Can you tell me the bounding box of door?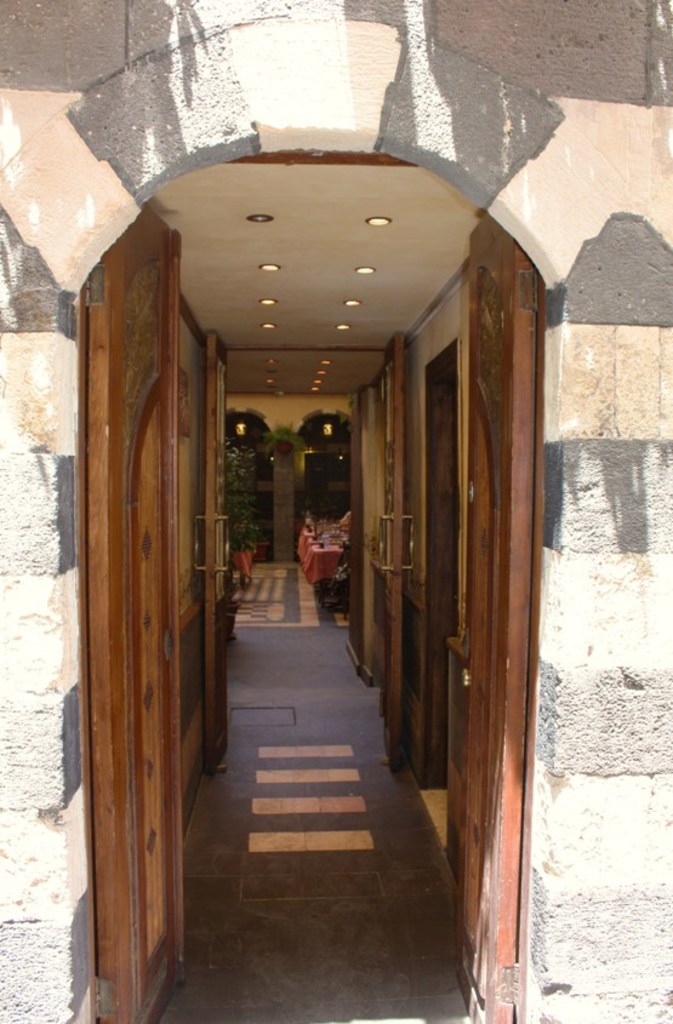
(451,208,537,1023).
